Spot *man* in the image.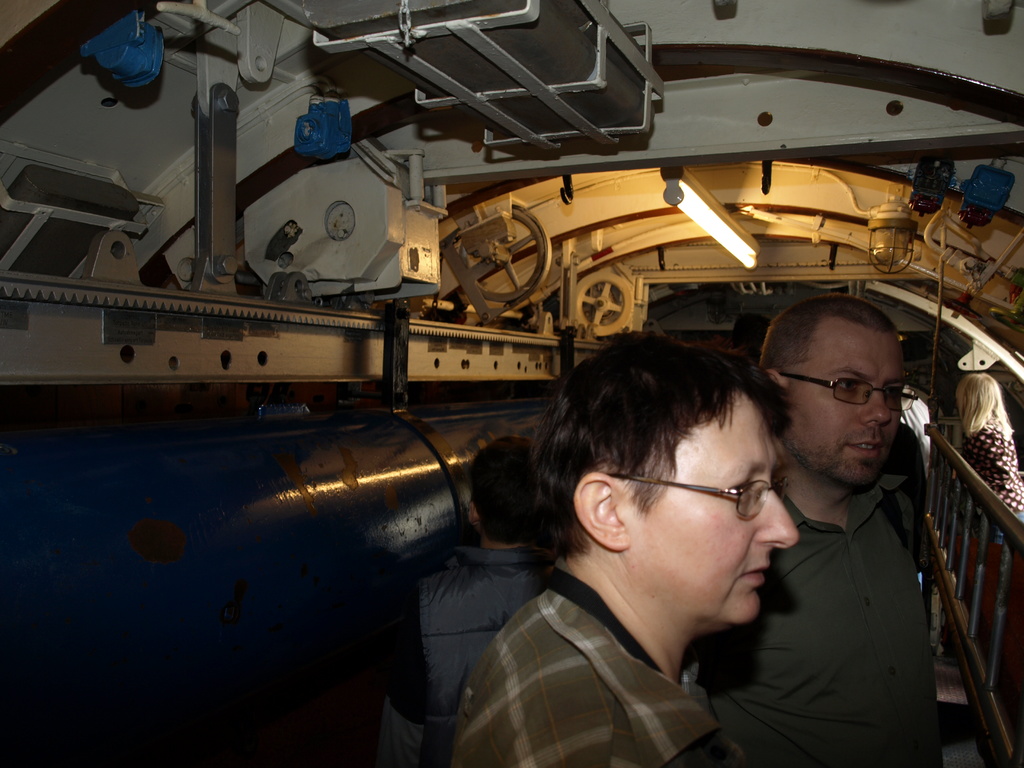
*man* found at <bbox>379, 428, 546, 767</bbox>.
